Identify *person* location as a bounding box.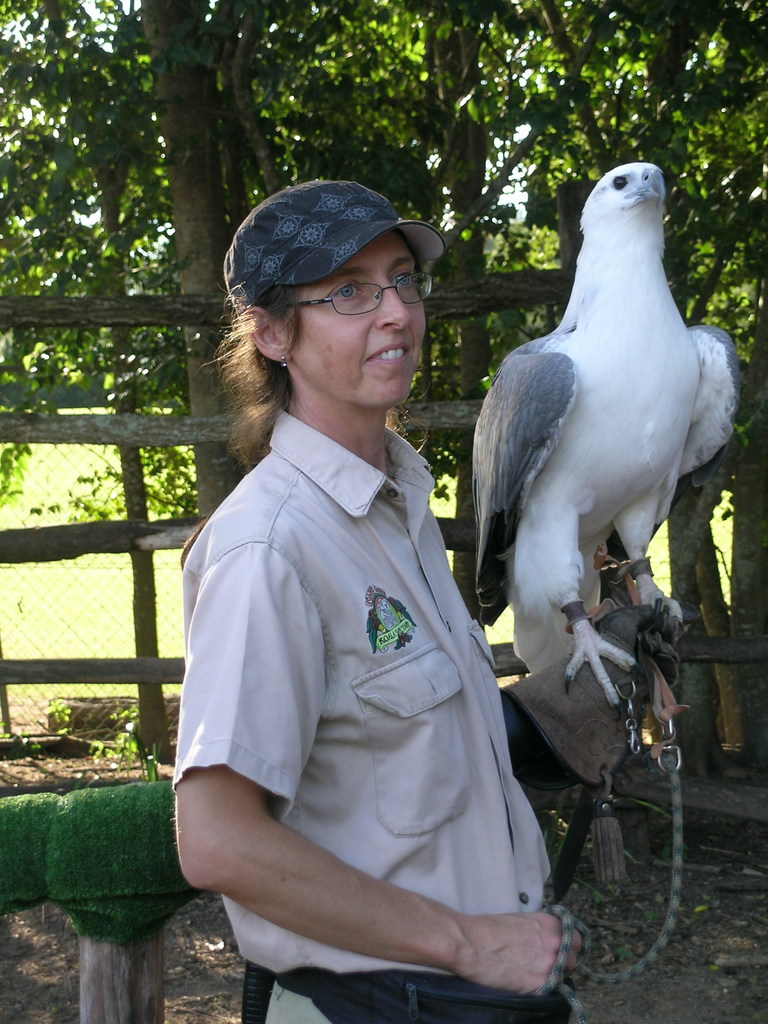
[x1=189, y1=173, x2=592, y2=1023].
